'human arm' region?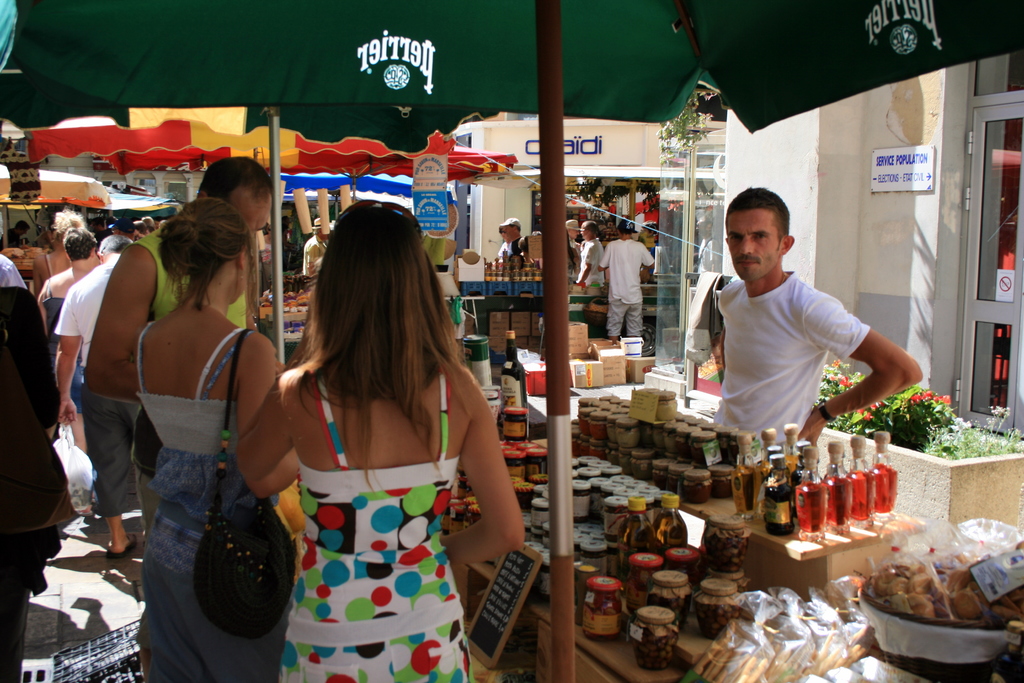
<region>576, 247, 596, 290</region>
